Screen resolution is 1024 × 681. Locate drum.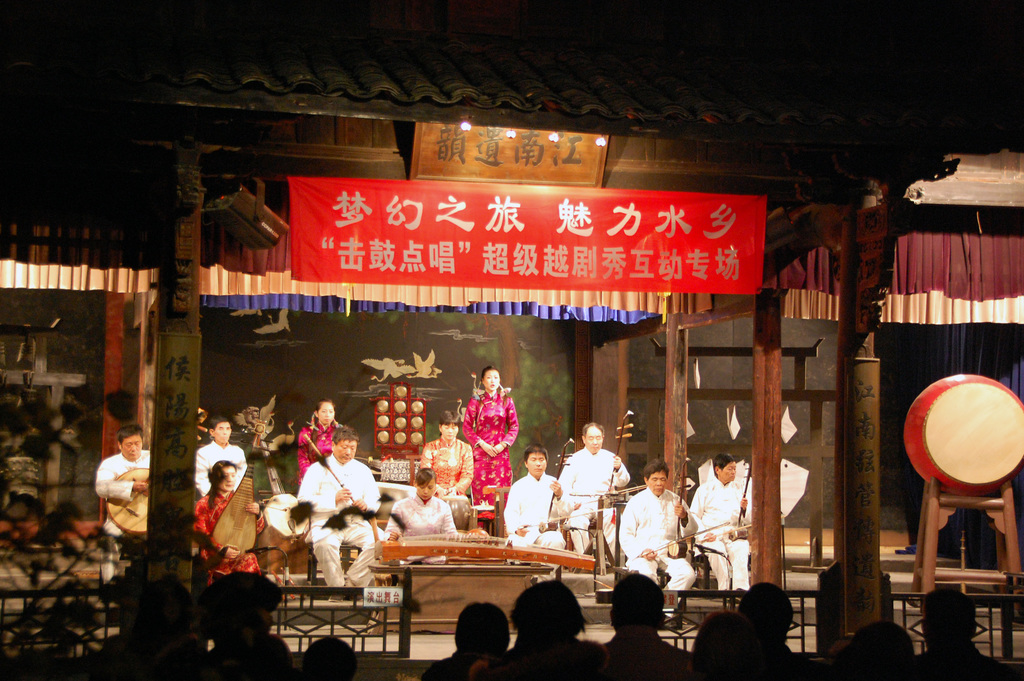
(x1=447, y1=489, x2=473, y2=524).
